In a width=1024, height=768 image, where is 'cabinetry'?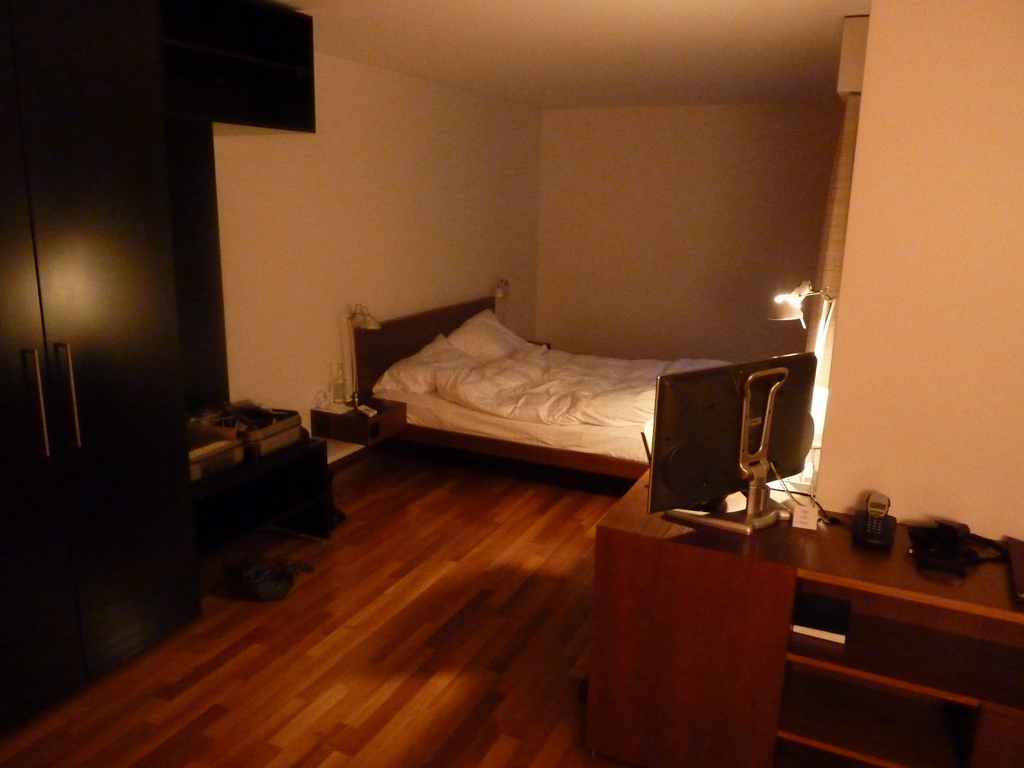
[0, 40, 217, 684].
